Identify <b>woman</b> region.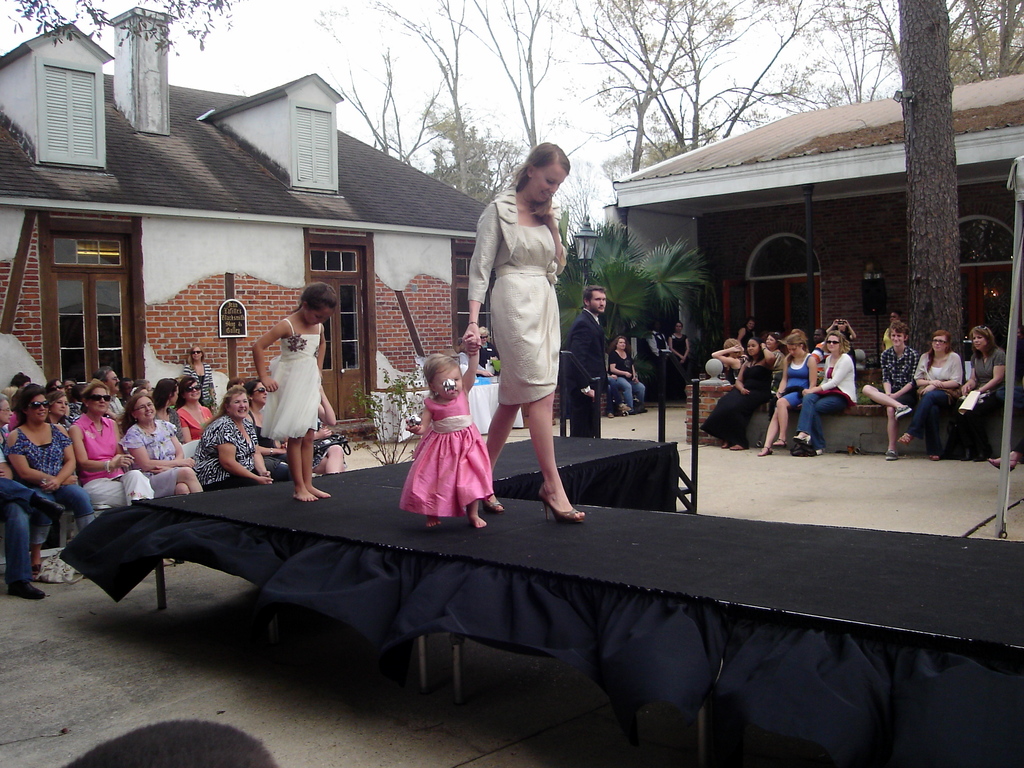
Region: <box>192,378,278,507</box>.
